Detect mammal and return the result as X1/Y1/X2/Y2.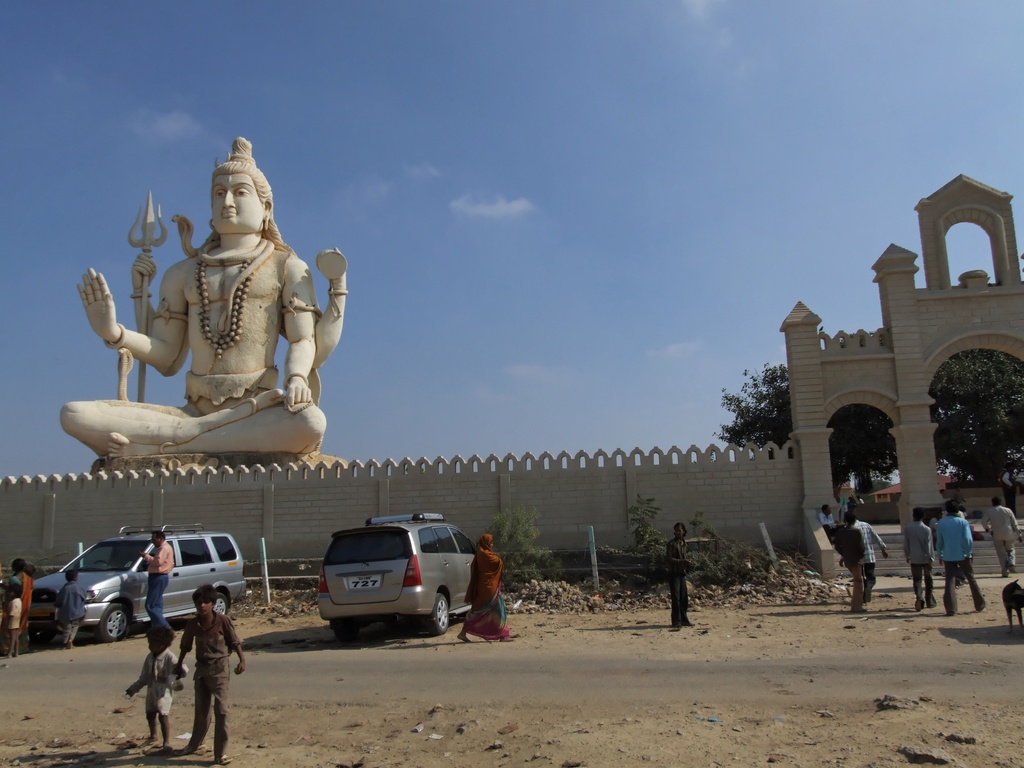
837/511/868/614.
